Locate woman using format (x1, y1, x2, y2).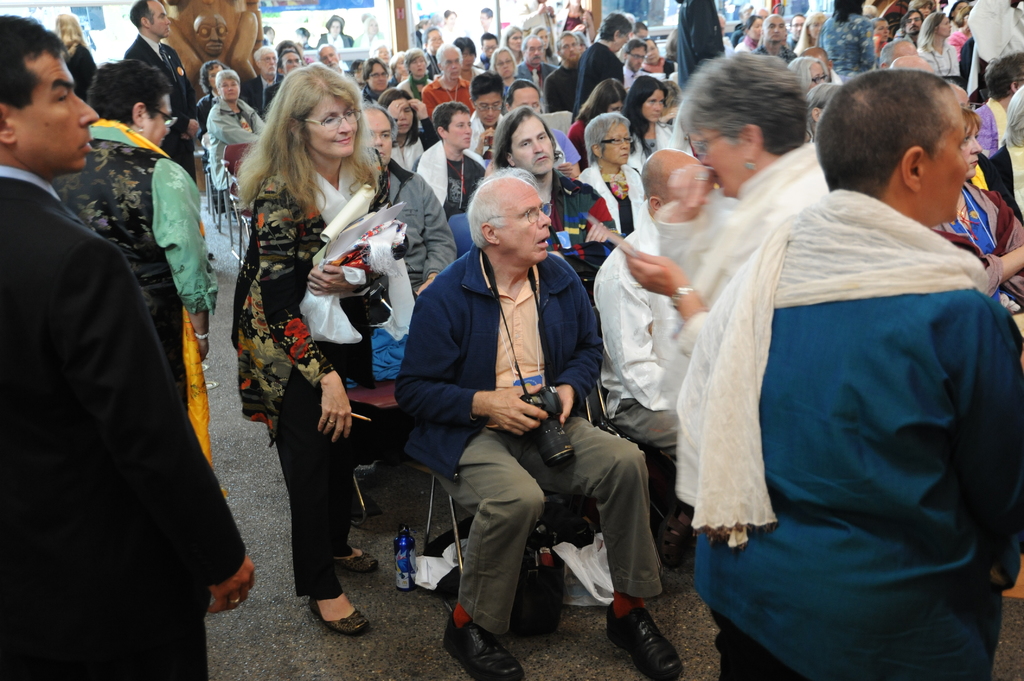
(619, 73, 679, 182).
